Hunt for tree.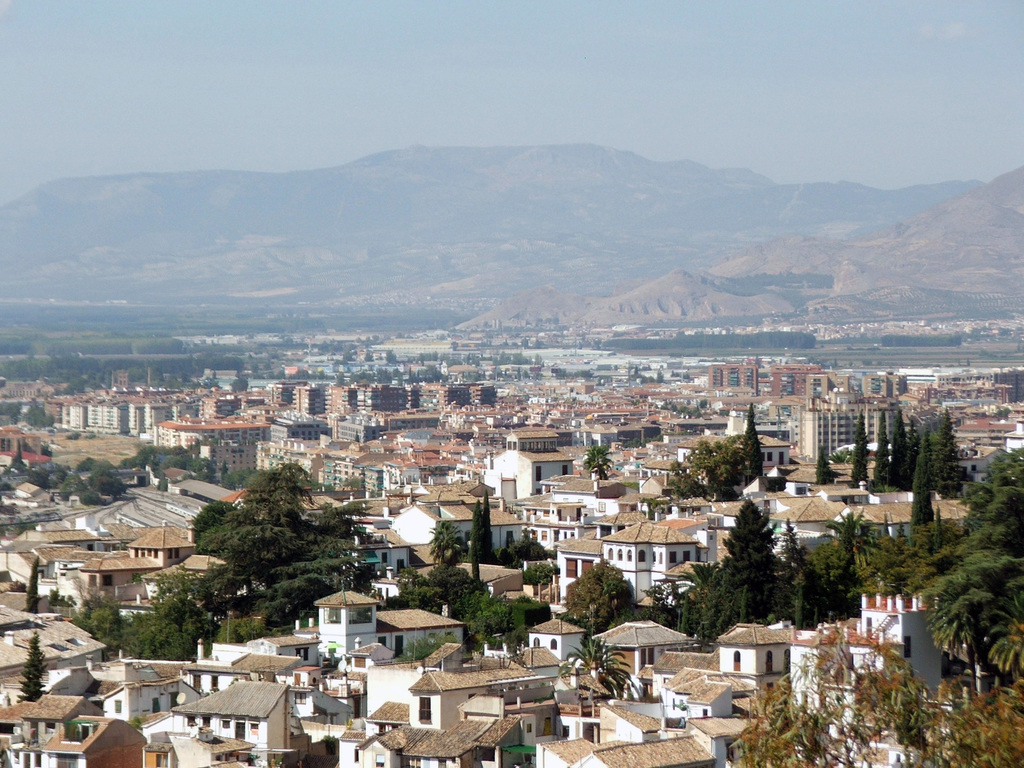
Hunted down at (left=19, top=399, right=62, bottom=431).
